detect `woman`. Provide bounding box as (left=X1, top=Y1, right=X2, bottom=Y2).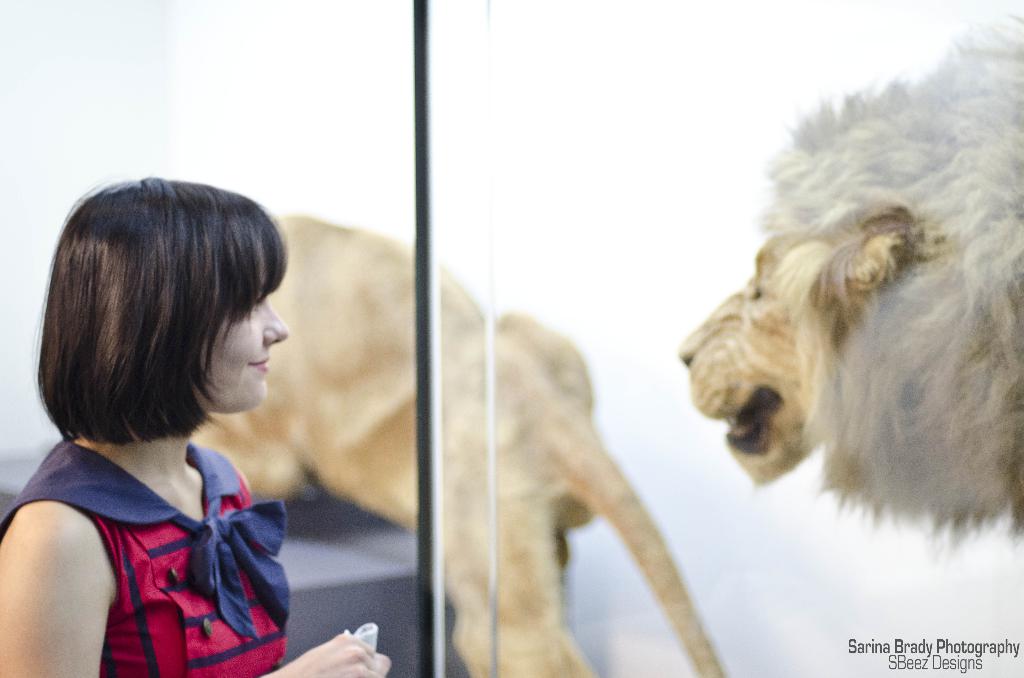
(left=13, top=163, right=317, bottom=594).
